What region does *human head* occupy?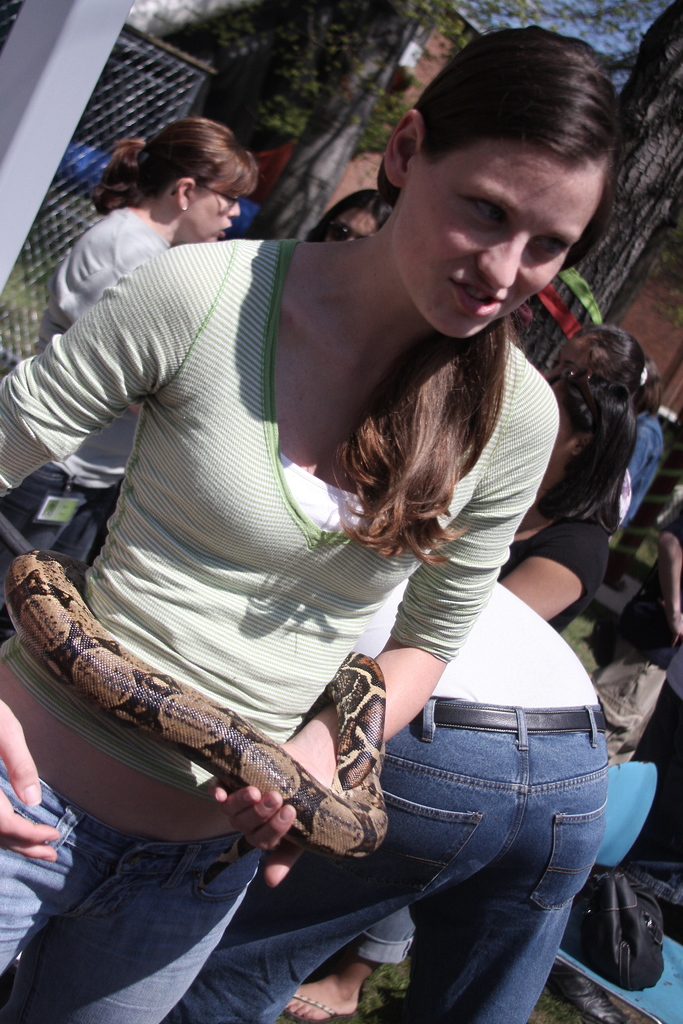
<bbox>138, 114, 252, 240</bbox>.
